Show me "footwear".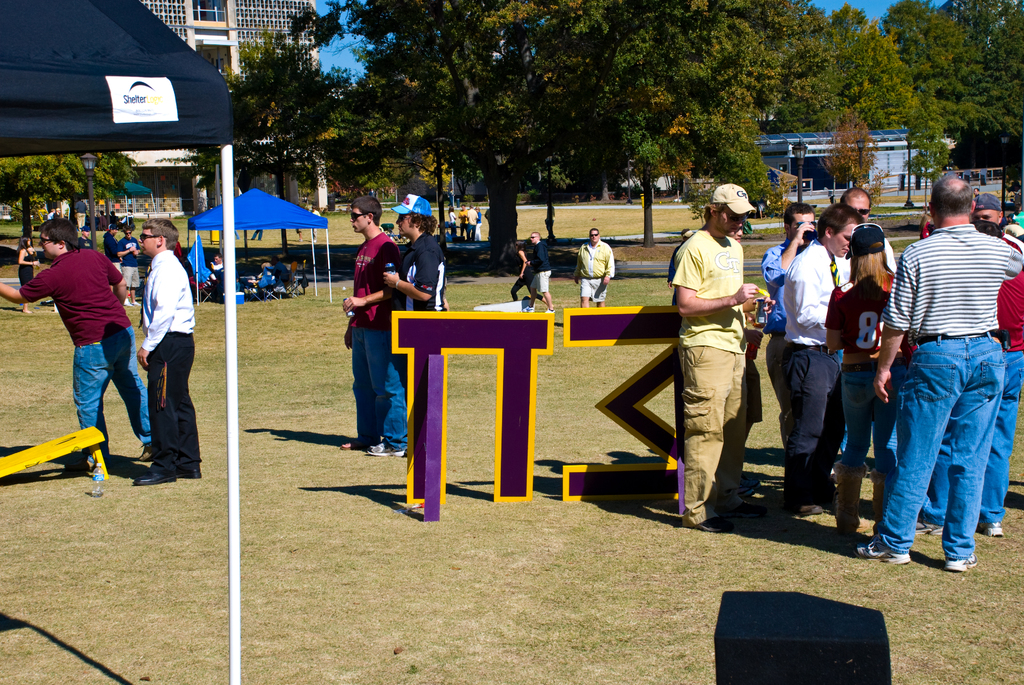
"footwear" is here: (left=982, top=519, right=1010, bottom=539).
